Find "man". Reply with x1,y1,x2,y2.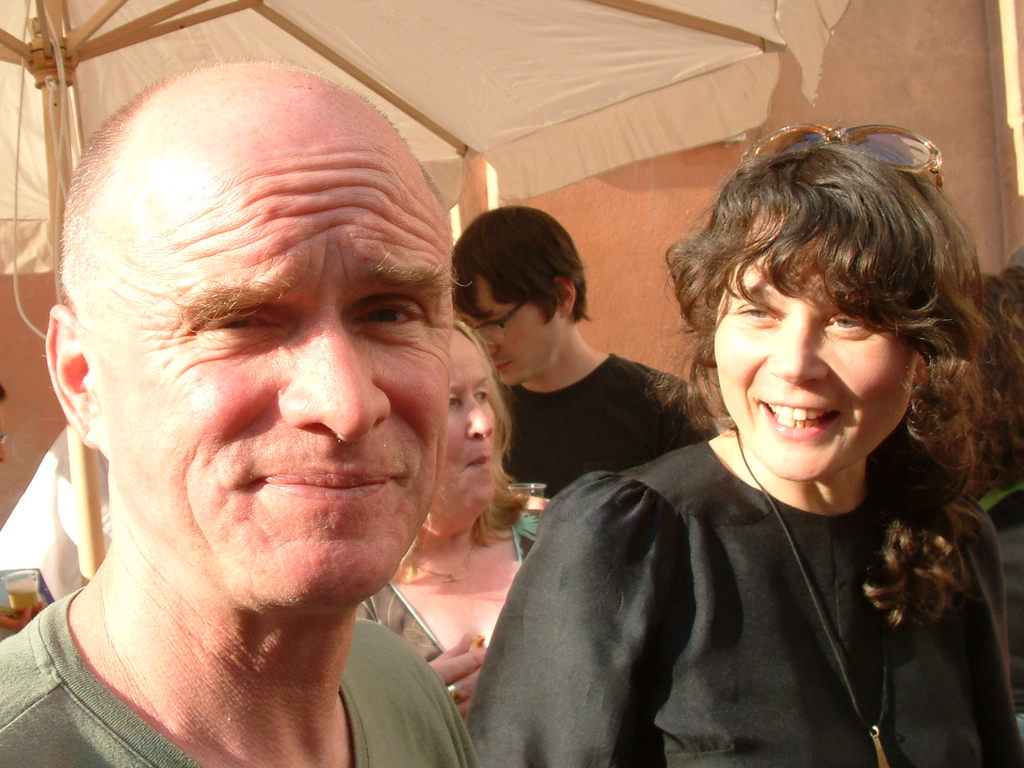
452,200,722,499.
